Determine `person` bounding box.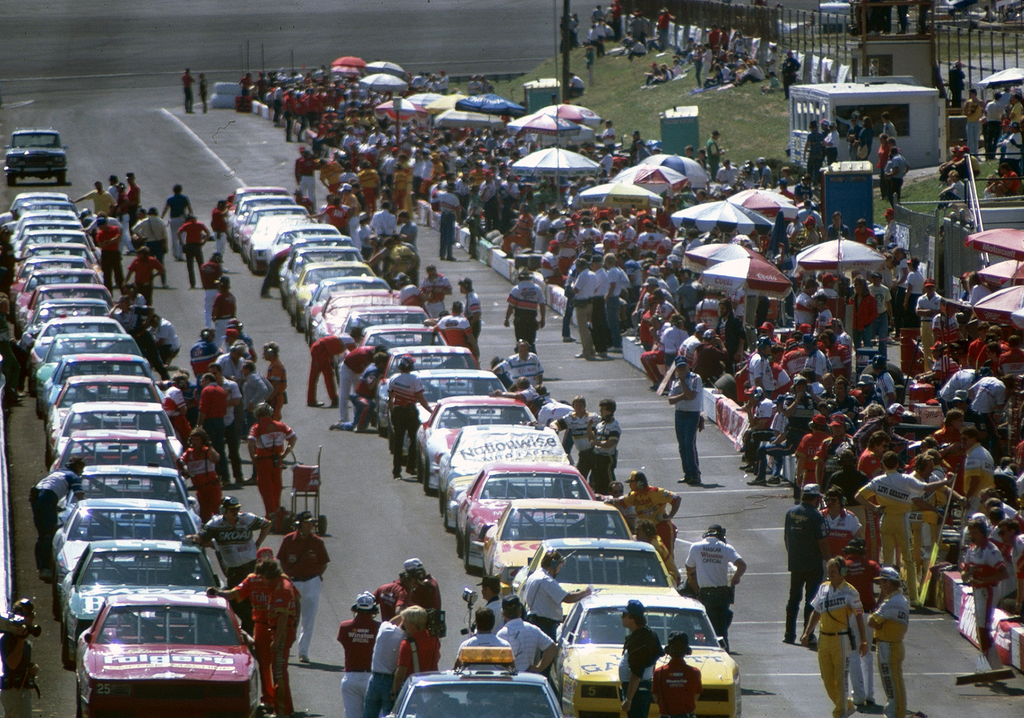
Determined: bbox(822, 486, 867, 600).
